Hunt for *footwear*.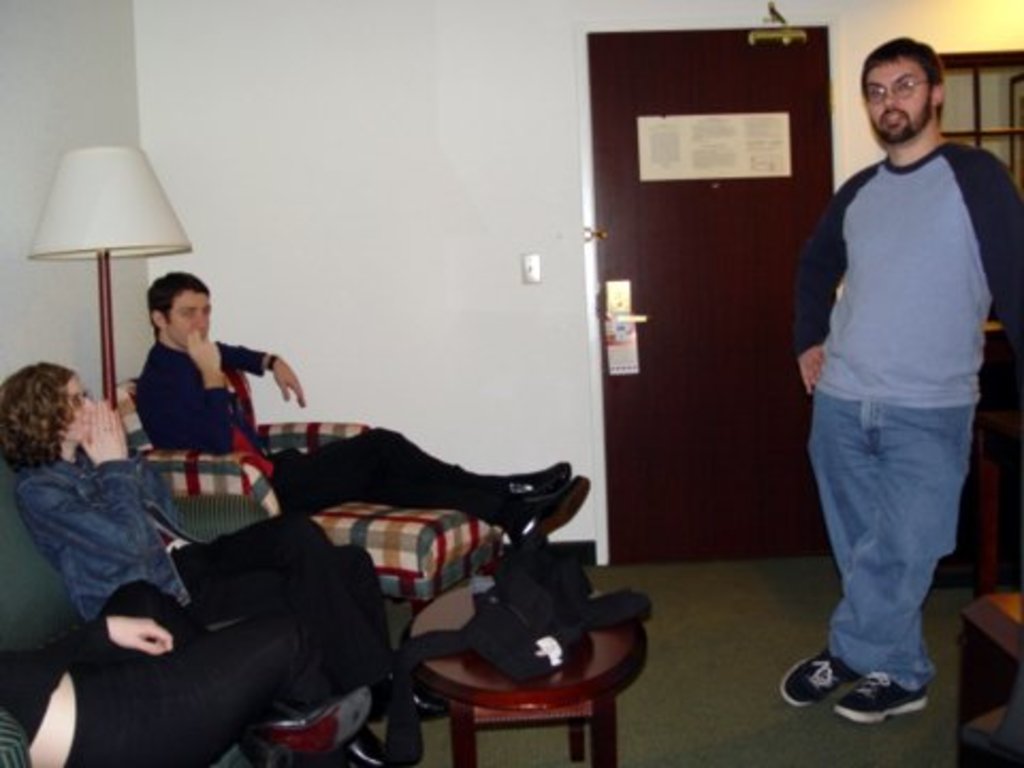
Hunted down at box=[779, 646, 853, 704].
